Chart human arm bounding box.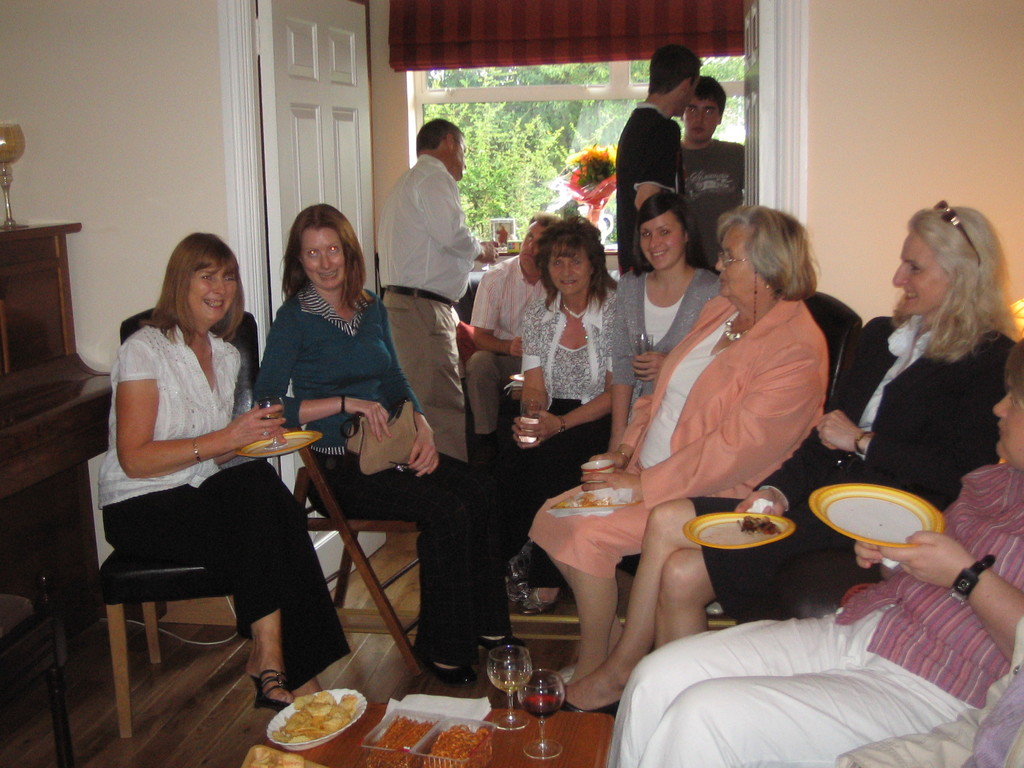
Charted: 627/122/677/209.
